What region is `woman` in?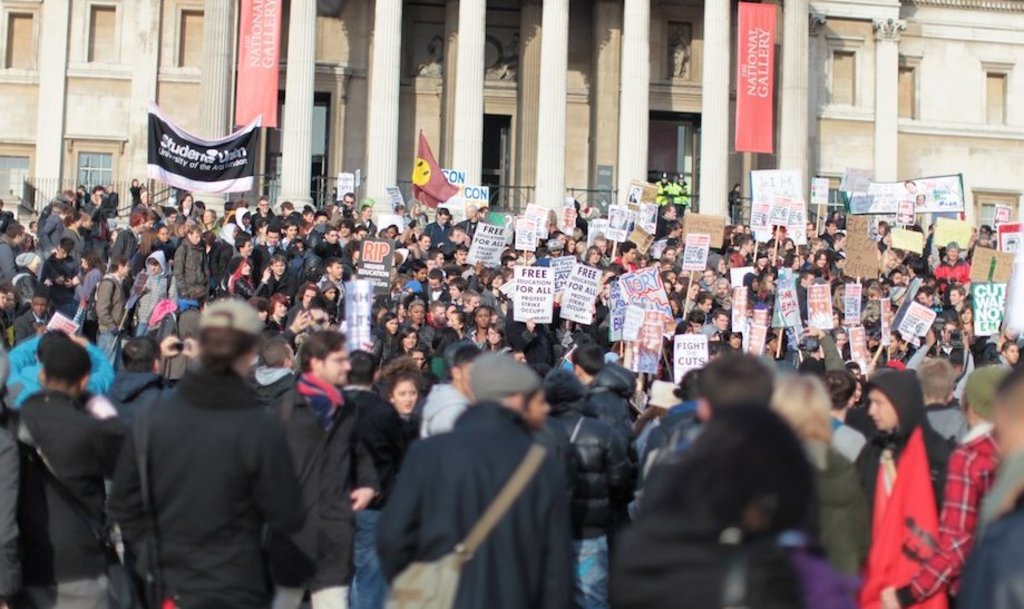
242, 292, 274, 331.
